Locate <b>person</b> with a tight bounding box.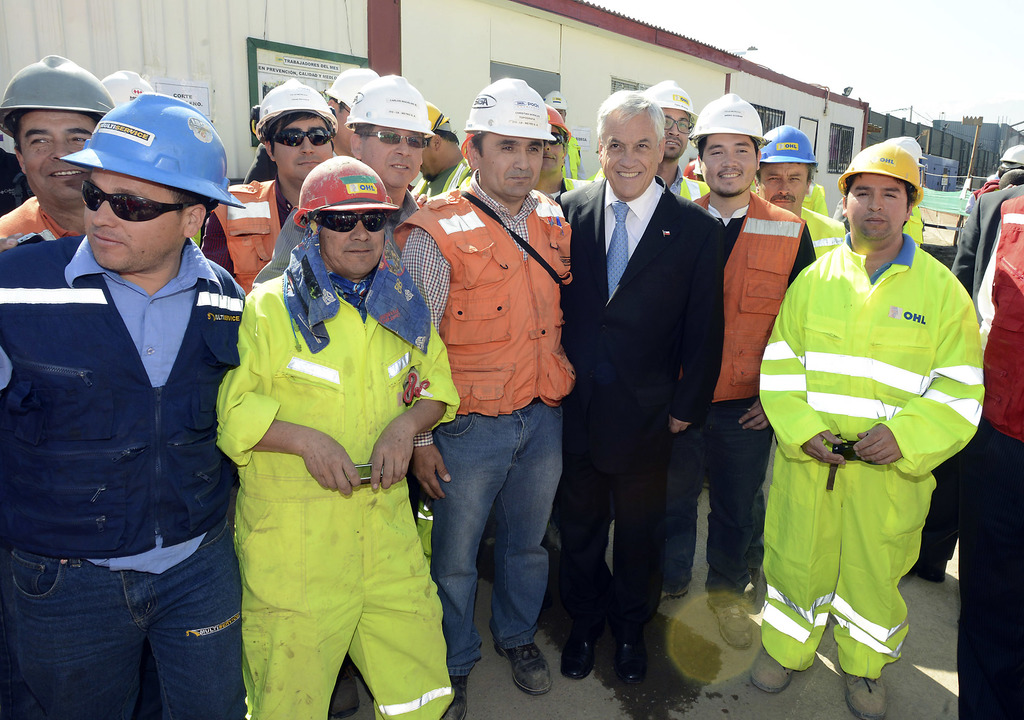
<box>454,134,486,181</box>.
